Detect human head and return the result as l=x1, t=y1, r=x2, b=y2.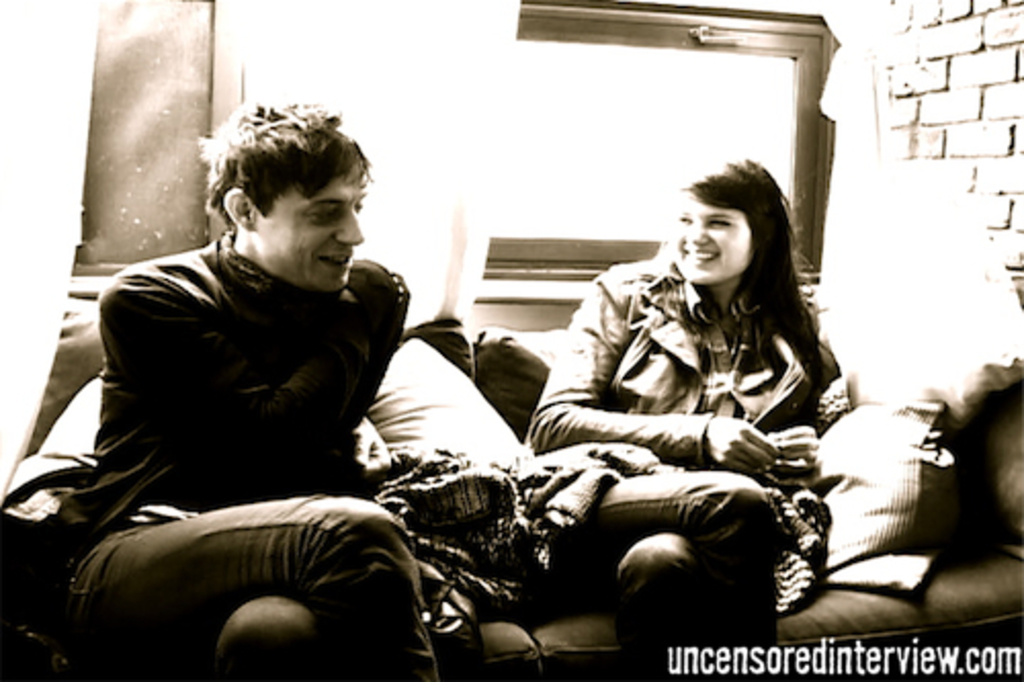
l=668, t=156, r=797, b=285.
